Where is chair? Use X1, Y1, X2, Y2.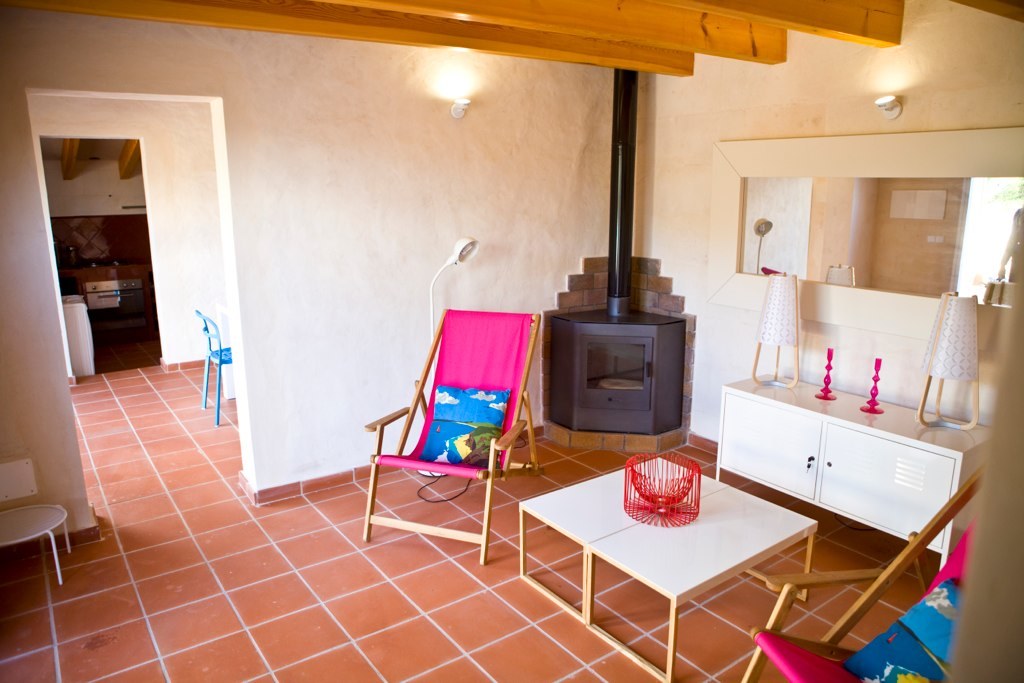
193, 309, 230, 426.
